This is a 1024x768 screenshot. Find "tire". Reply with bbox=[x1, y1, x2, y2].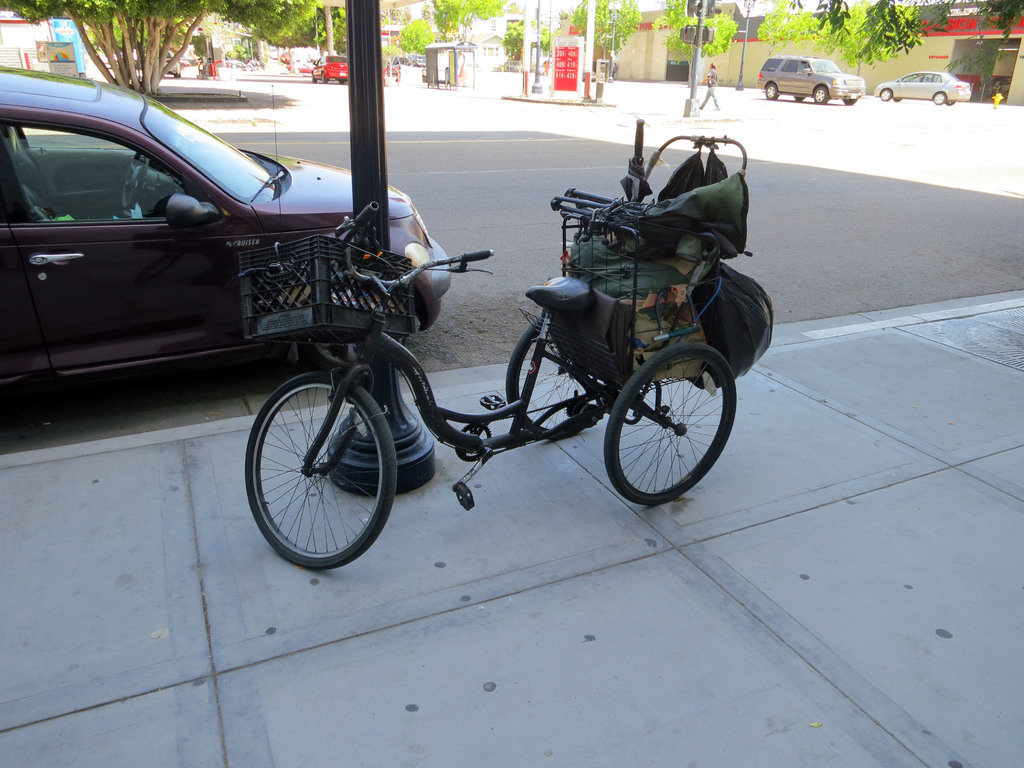
bbox=[177, 70, 184, 78].
